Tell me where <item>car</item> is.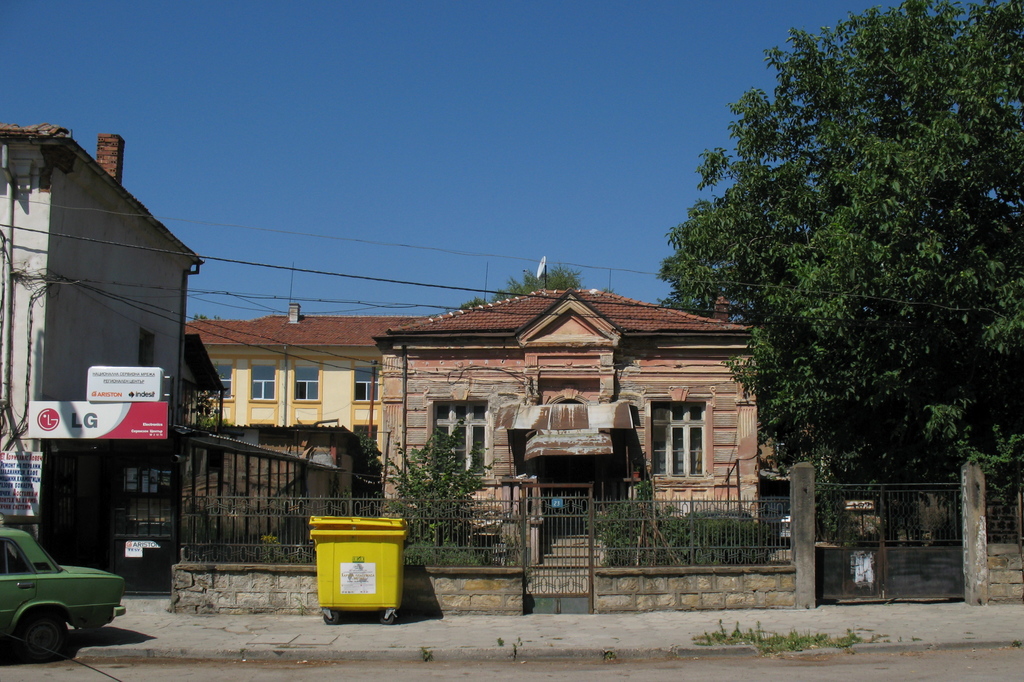
<item>car</item> is at <box>1,537,130,663</box>.
